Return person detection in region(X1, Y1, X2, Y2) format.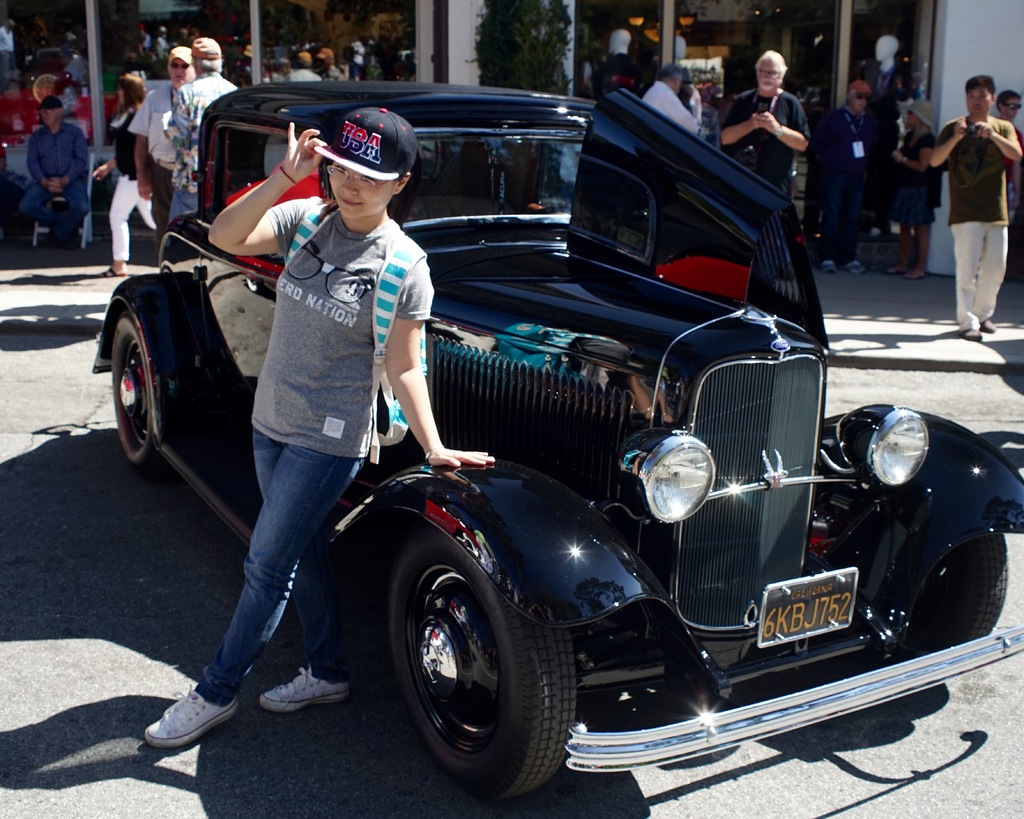
region(124, 47, 198, 251).
